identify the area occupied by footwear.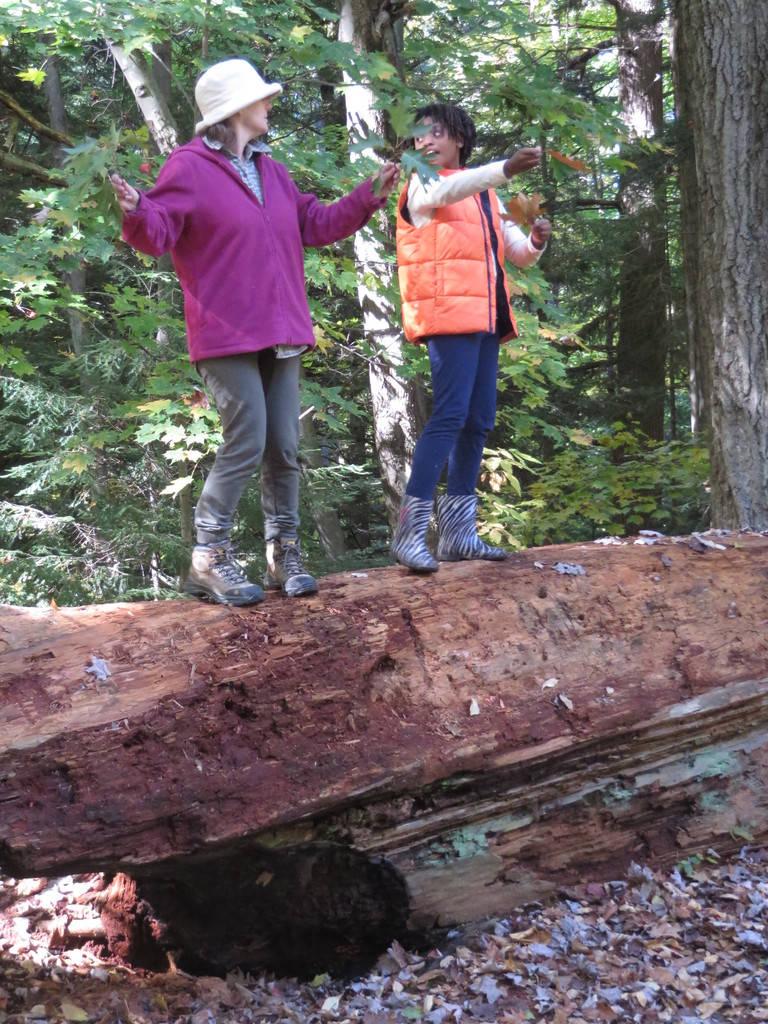
Area: locate(381, 488, 433, 577).
